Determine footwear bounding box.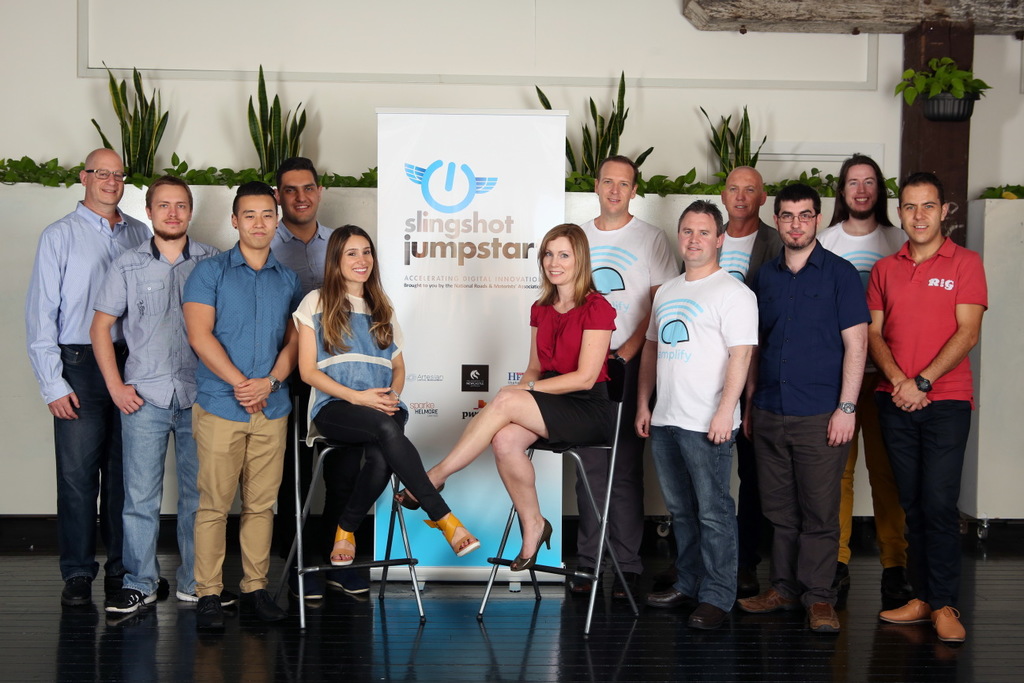
Determined: (62, 573, 92, 605).
